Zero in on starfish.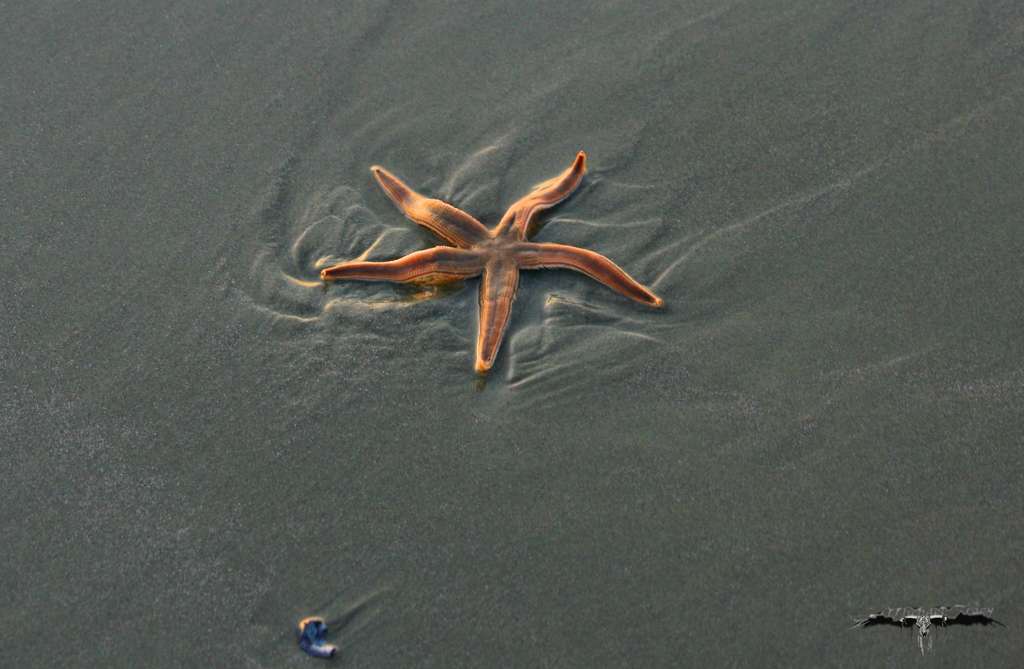
Zeroed in: 320 151 664 372.
